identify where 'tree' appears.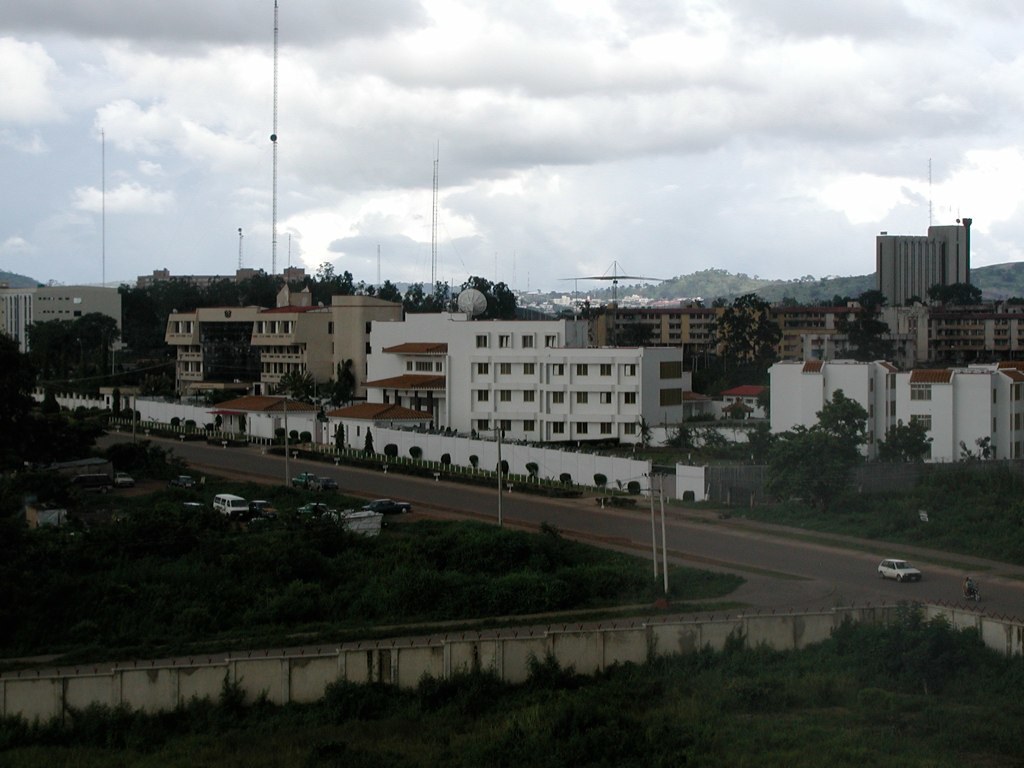
Appears at [left=759, top=423, right=857, bottom=509].
